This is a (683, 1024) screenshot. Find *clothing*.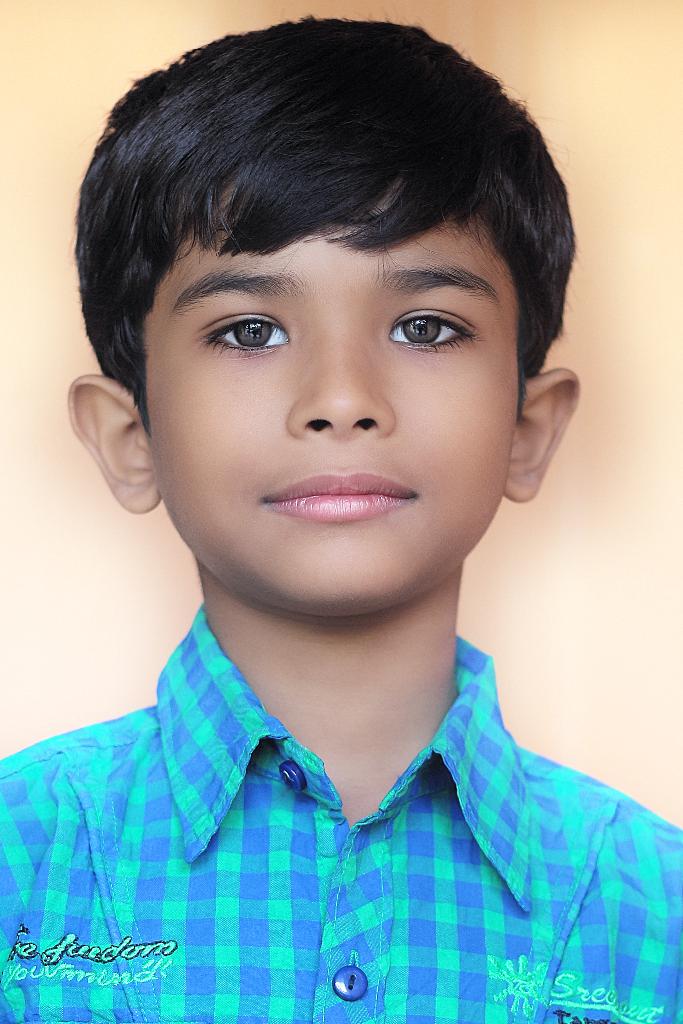
Bounding box: l=26, t=597, r=648, b=1012.
